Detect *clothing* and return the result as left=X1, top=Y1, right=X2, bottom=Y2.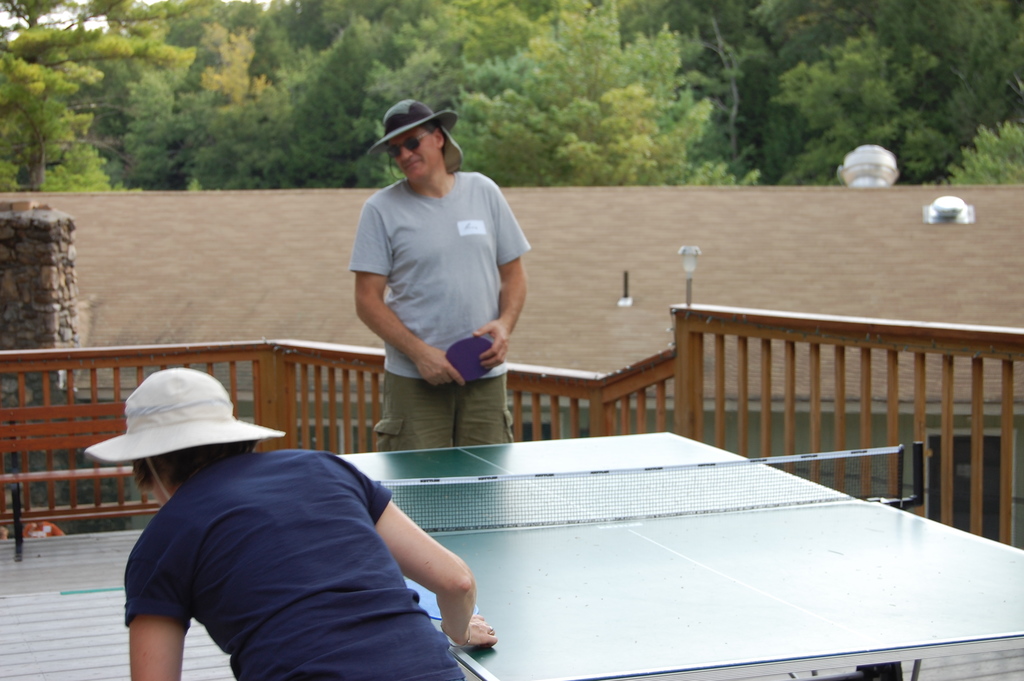
left=352, top=129, right=528, bottom=452.
